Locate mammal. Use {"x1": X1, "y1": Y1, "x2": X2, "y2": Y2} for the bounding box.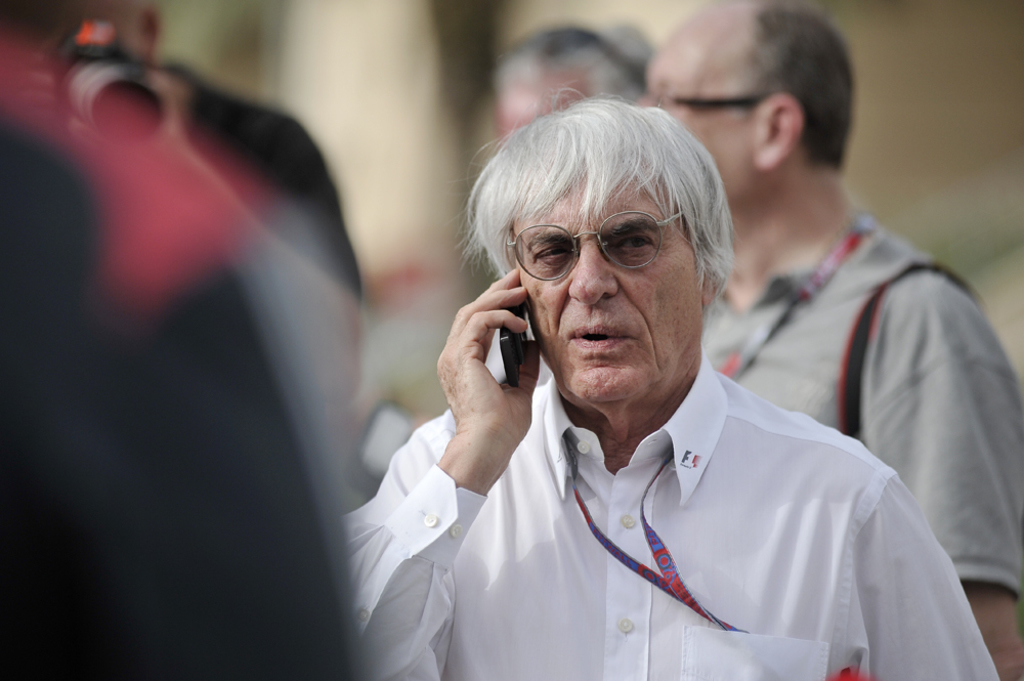
{"x1": 486, "y1": 10, "x2": 651, "y2": 148}.
